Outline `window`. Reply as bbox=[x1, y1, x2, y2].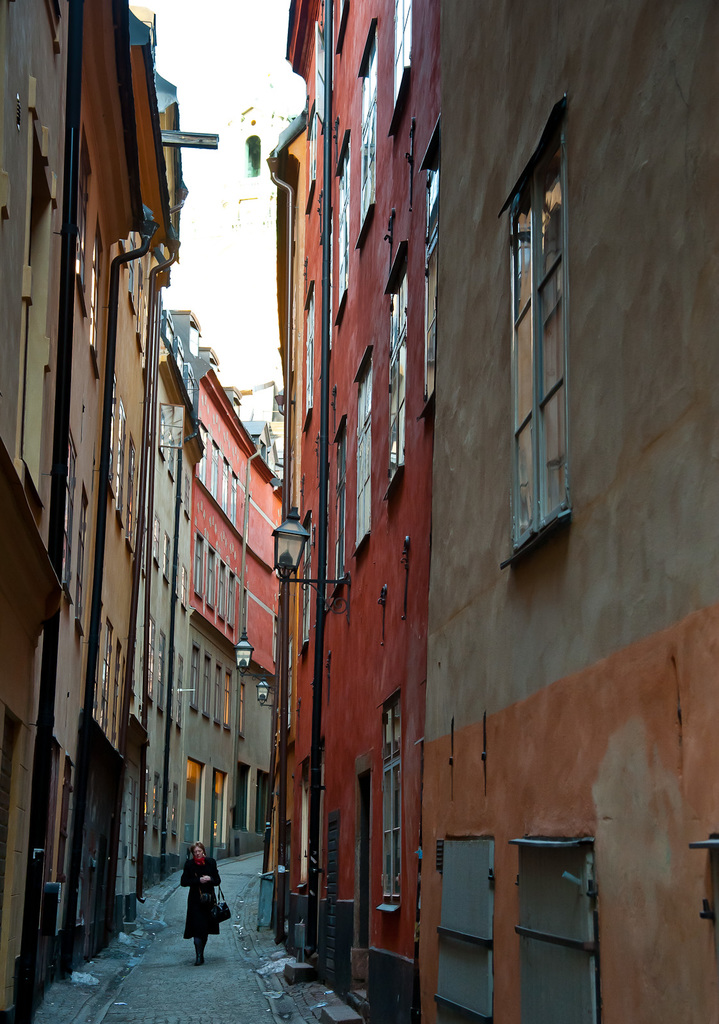
bbox=[195, 424, 206, 480].
